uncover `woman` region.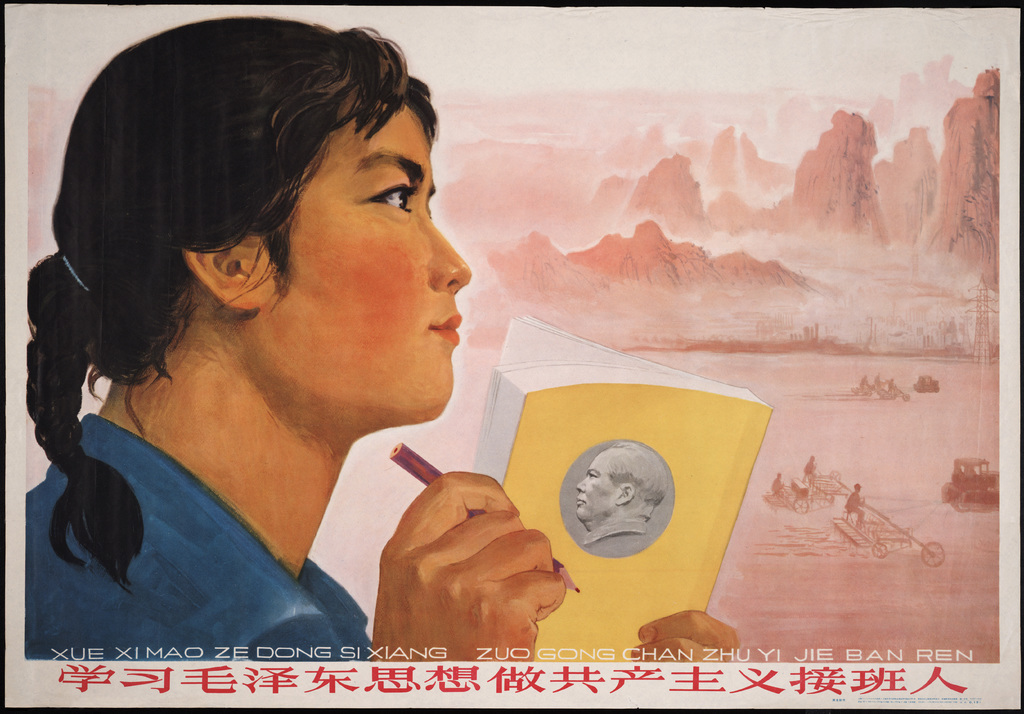
Uncovered: (x1=21, y1=13, x2=737, y2=662).
